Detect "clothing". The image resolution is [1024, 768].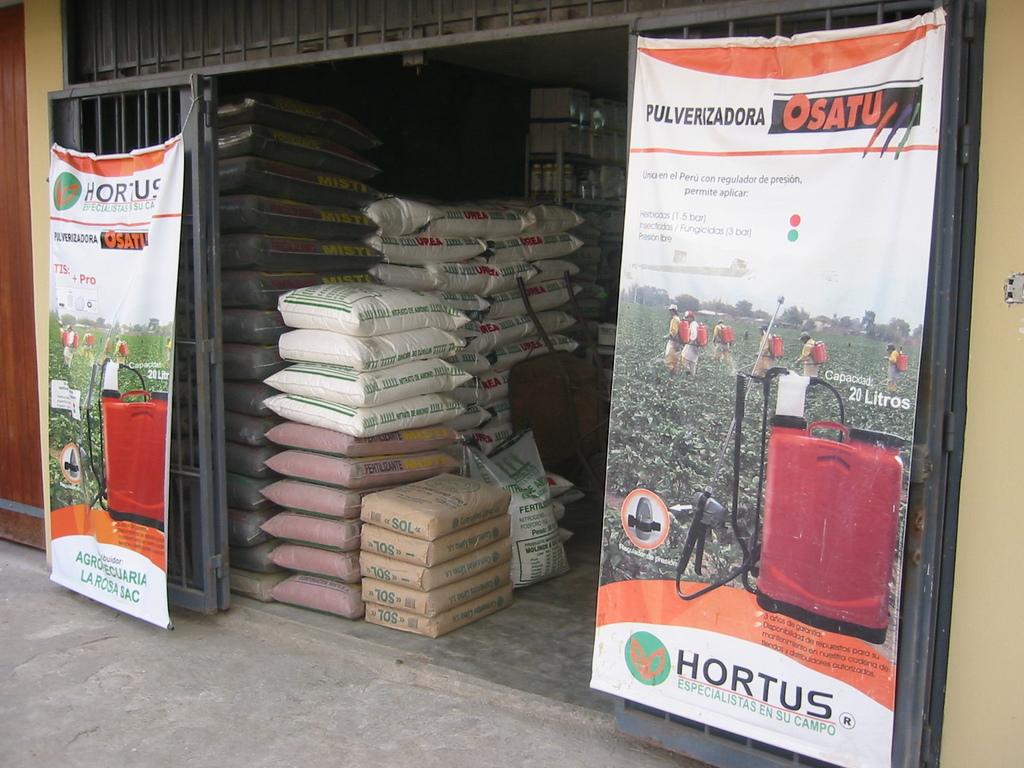
region(679, 321, 705, 373).
